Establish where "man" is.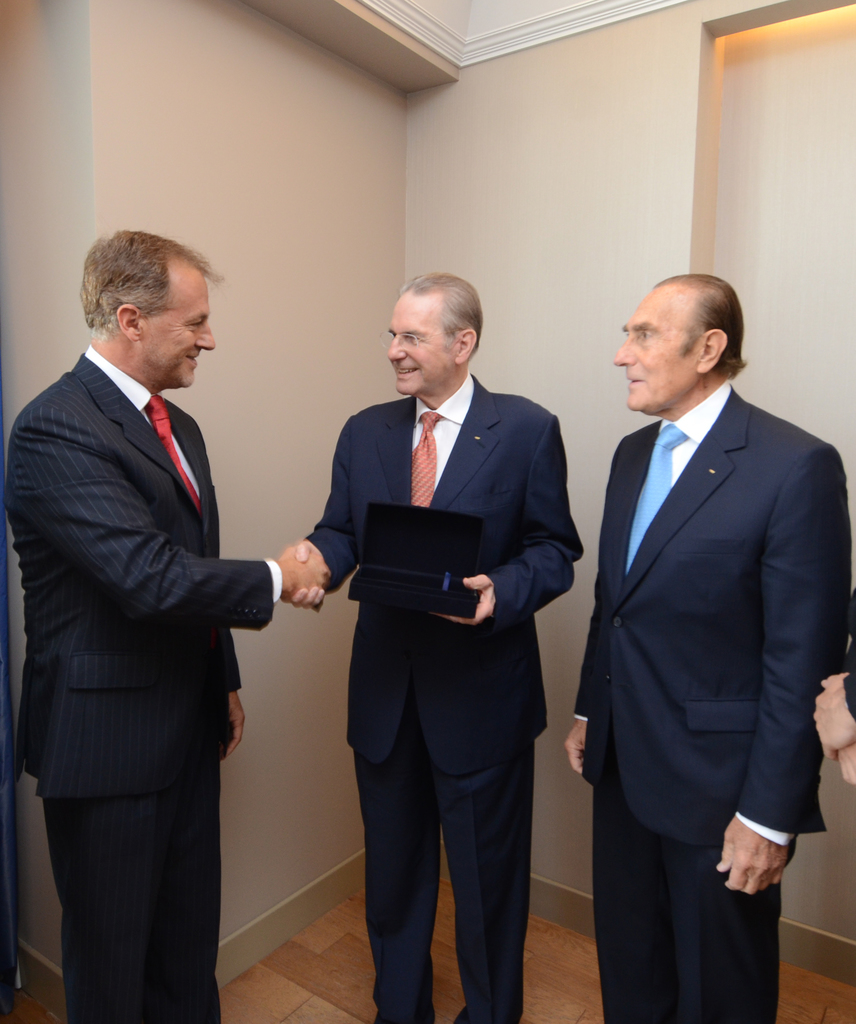
Established at detection(12, 167, 318, 1019).
